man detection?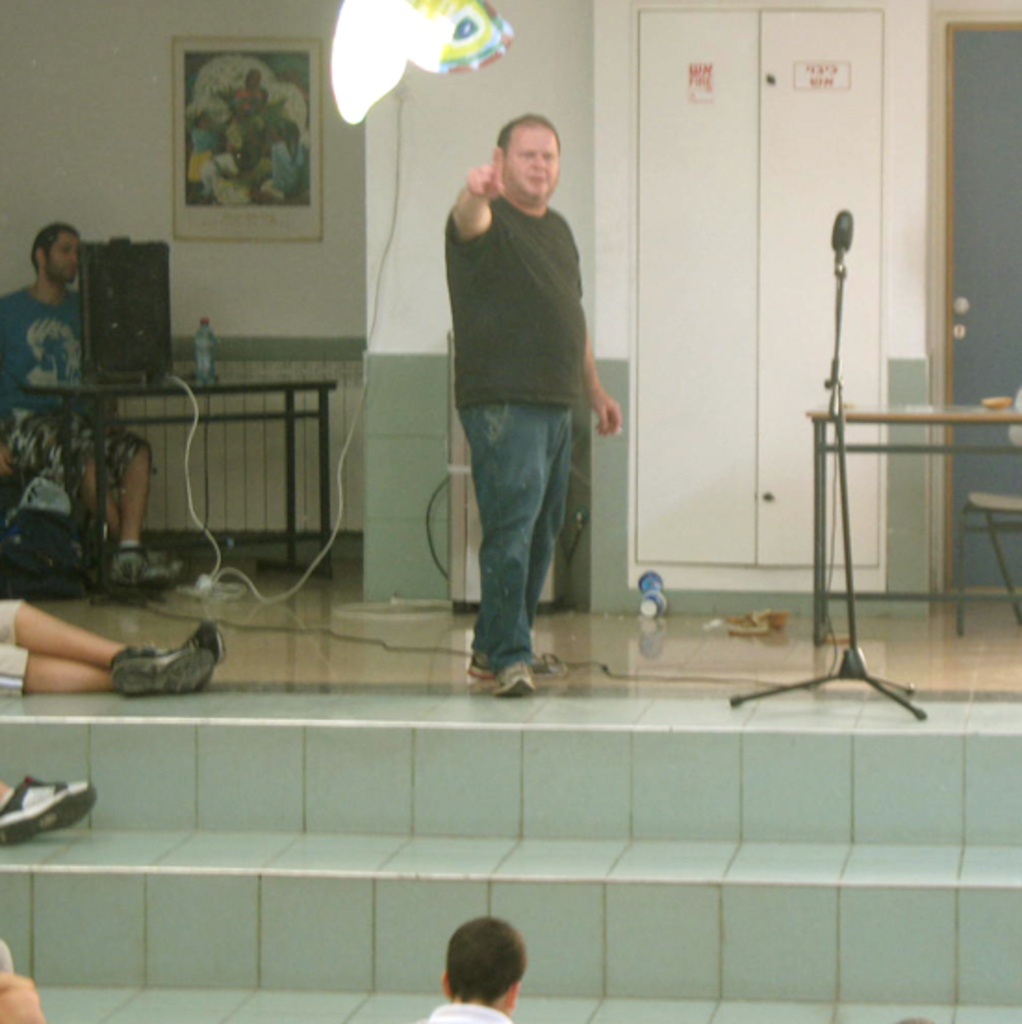
[0,597,224,698]
